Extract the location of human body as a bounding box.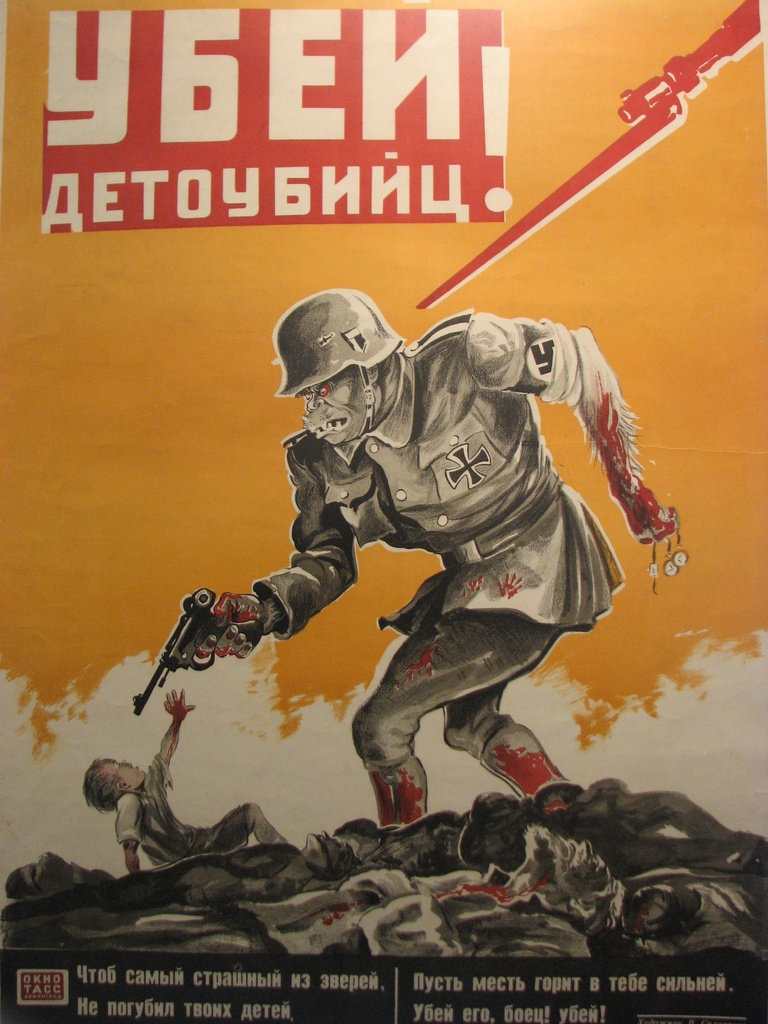
crop(111, 684, 298, 876).
